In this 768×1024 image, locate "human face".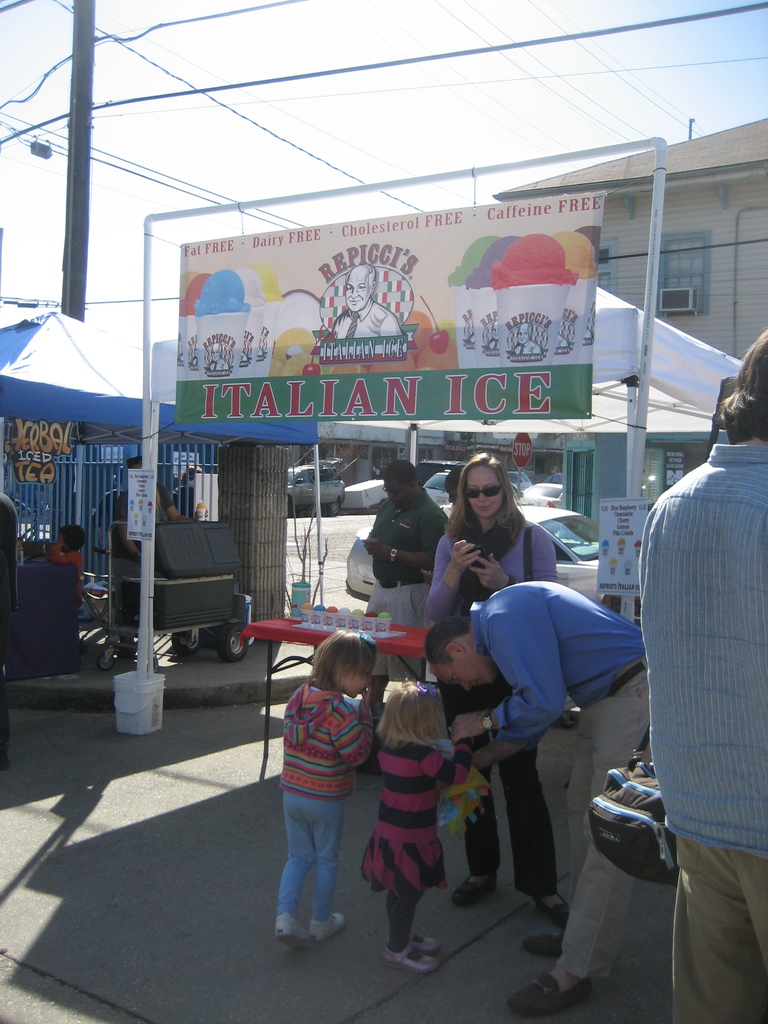
Bounding box: bbox(491, 321, 498, 340).
